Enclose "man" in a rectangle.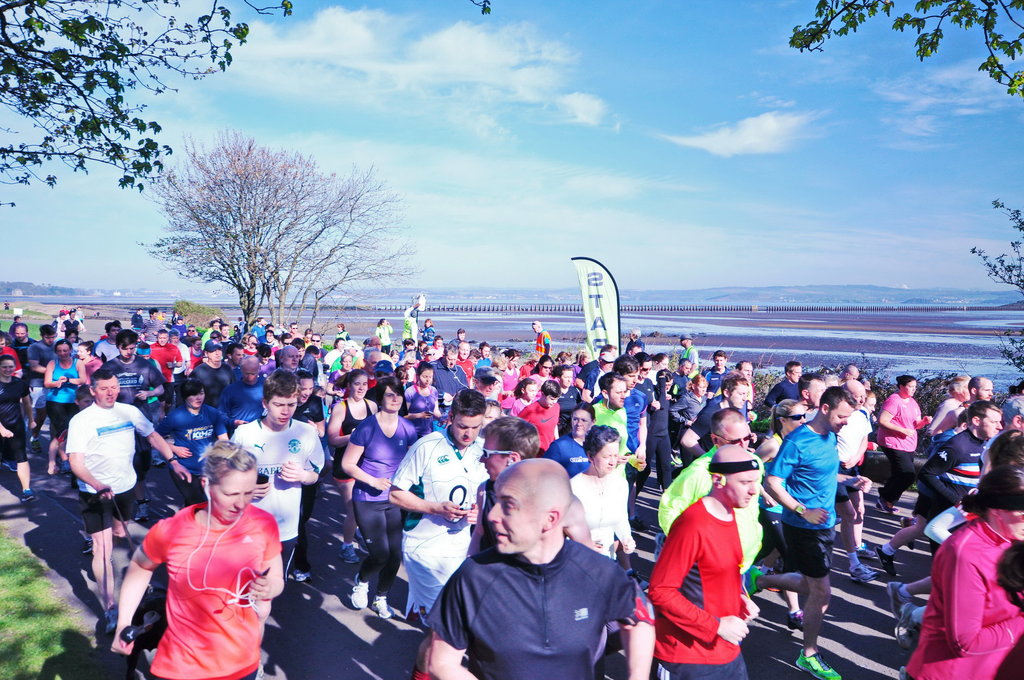
(left=591, top=374, right=650, bottom=592).
